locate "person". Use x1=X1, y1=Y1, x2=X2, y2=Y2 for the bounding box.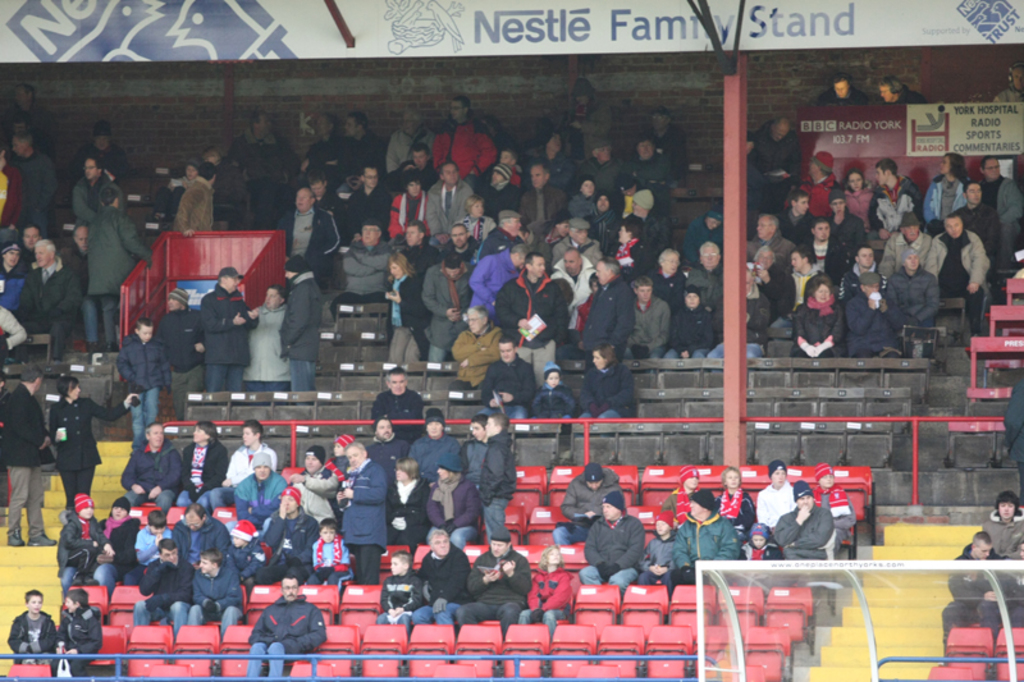
x1=680, y1=235, x2=736, y2=320.
